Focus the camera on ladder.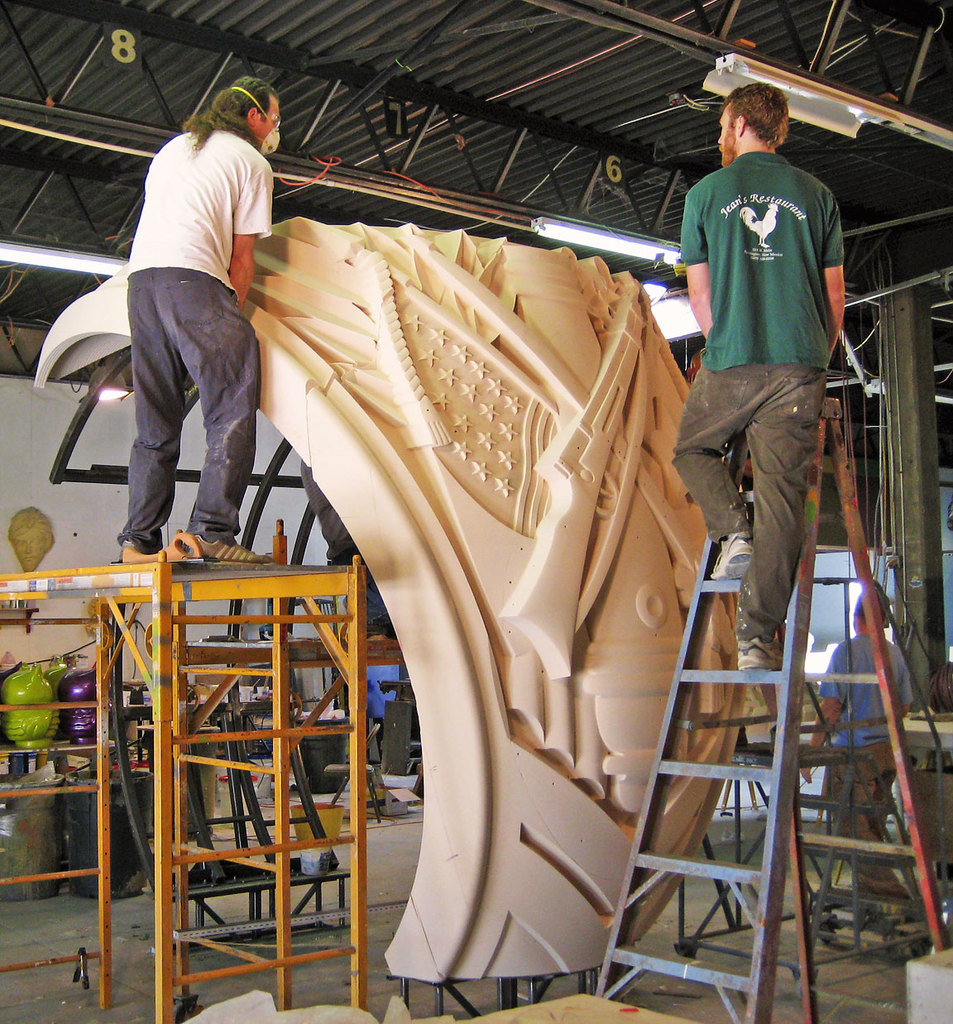
Focus region: left=597, top=402, right=945, bottom=1023.
